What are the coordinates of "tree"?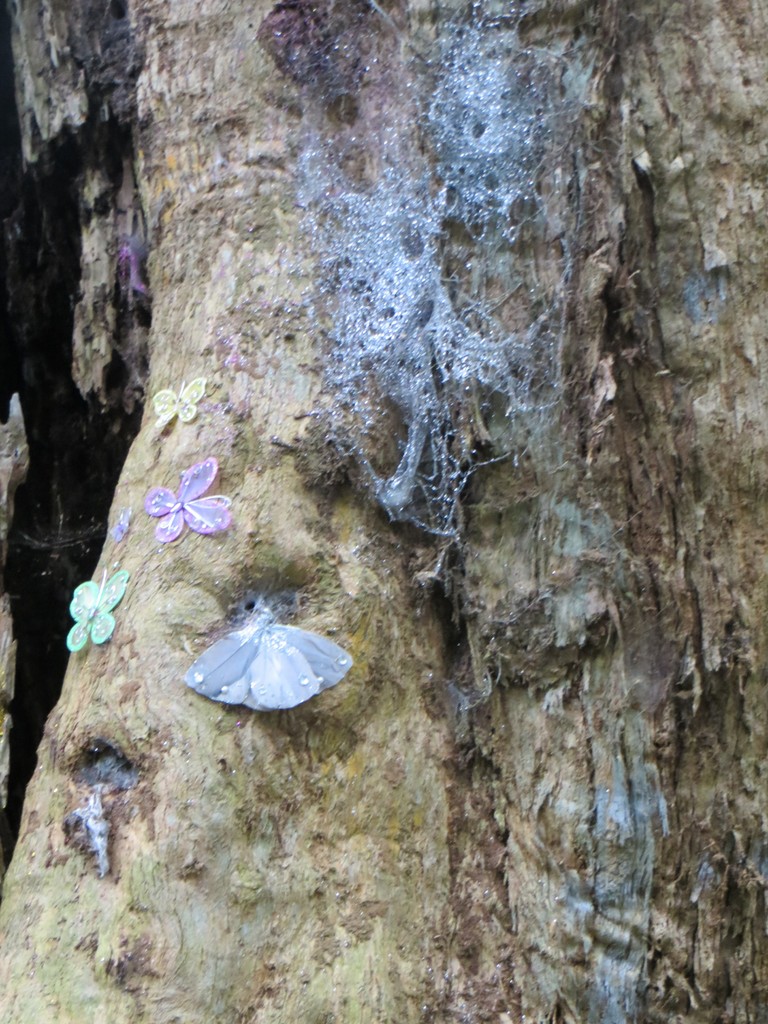
bbox=(0, 0, 767, 1023).
